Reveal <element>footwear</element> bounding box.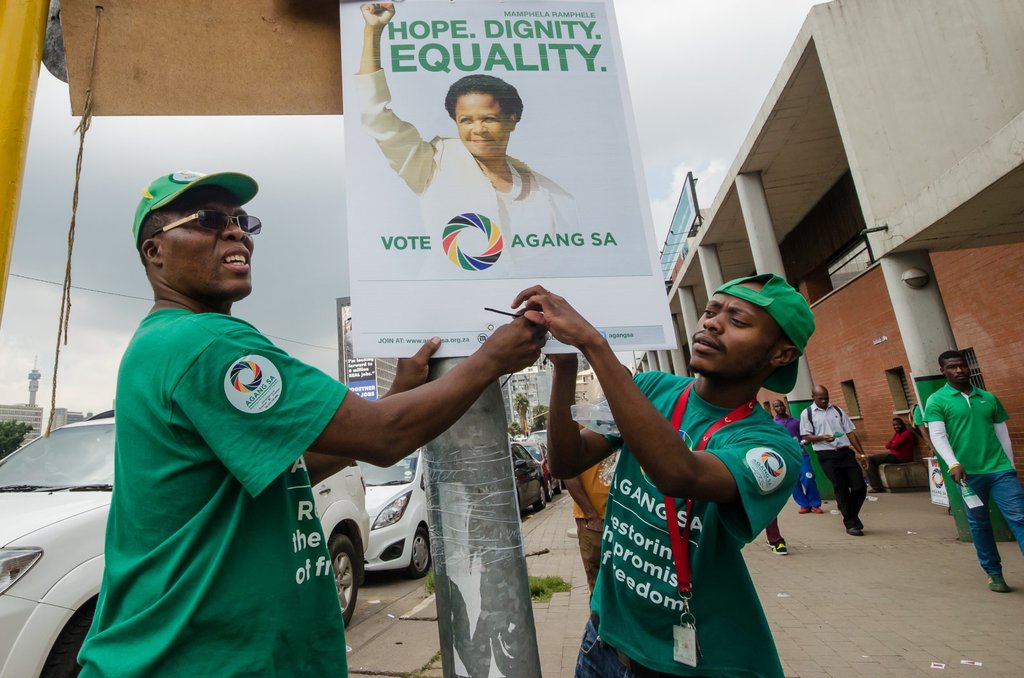
Revealed: [left=856, top=517, right=865, bottom=531].
